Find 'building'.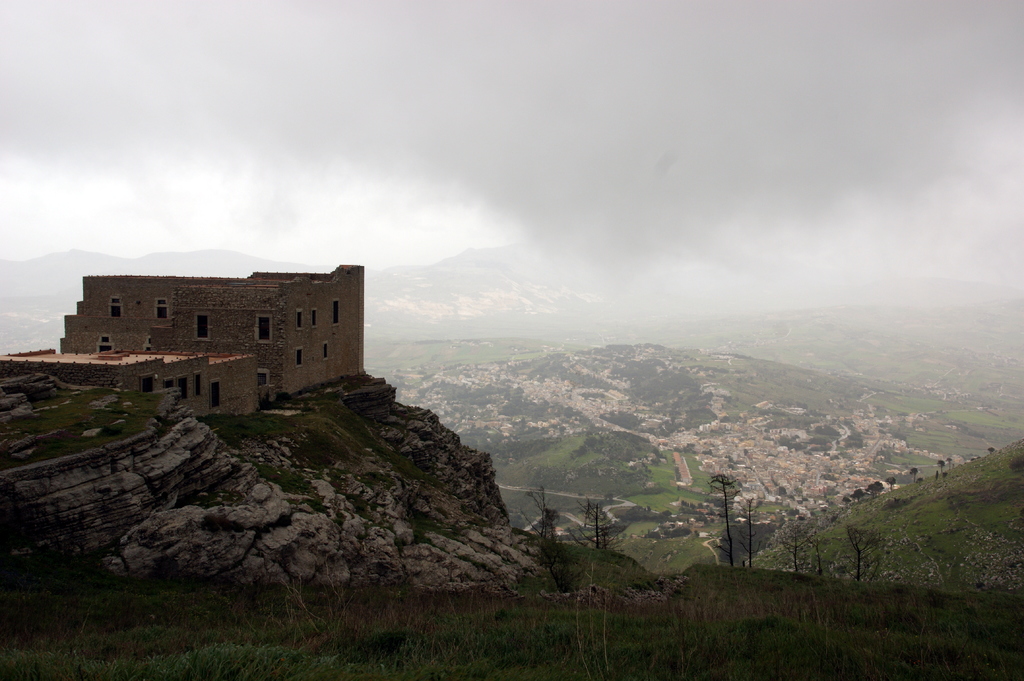
crop(56, 263, 363, 405).
